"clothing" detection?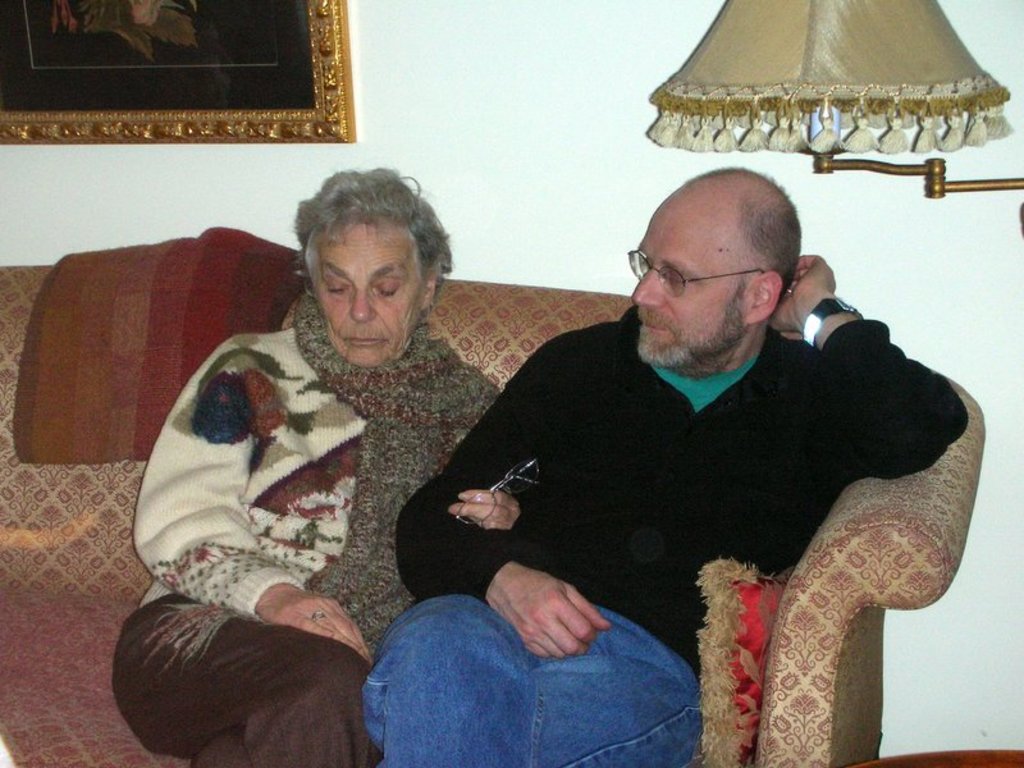
x1=358, y1=319, x2=970, y2=767
